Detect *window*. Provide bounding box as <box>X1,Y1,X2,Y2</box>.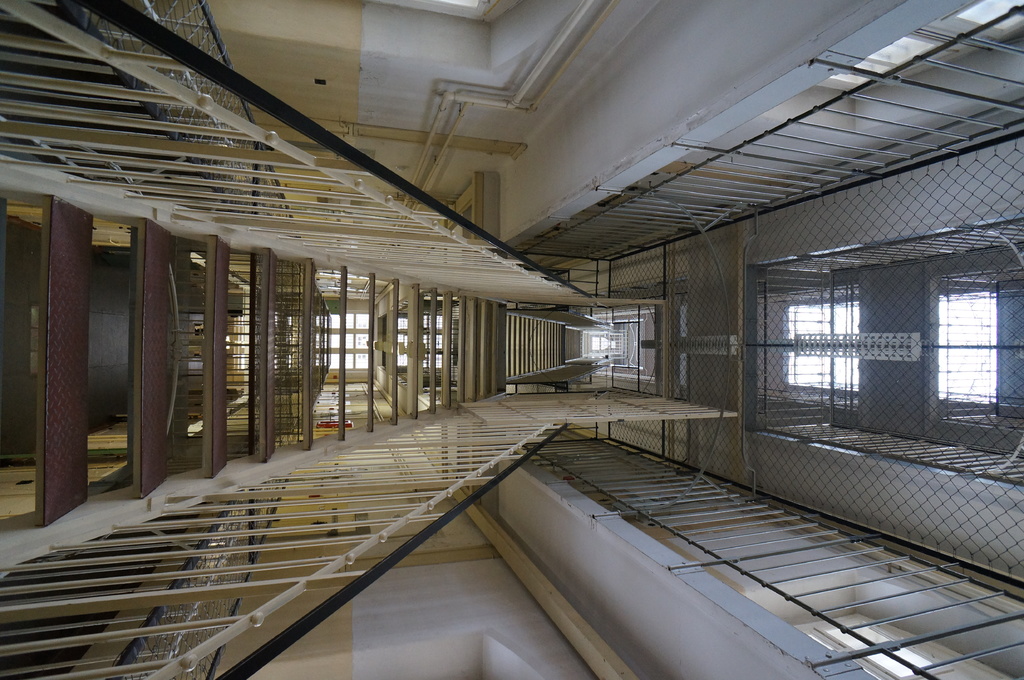
<box>780,296,860,397</box>.
